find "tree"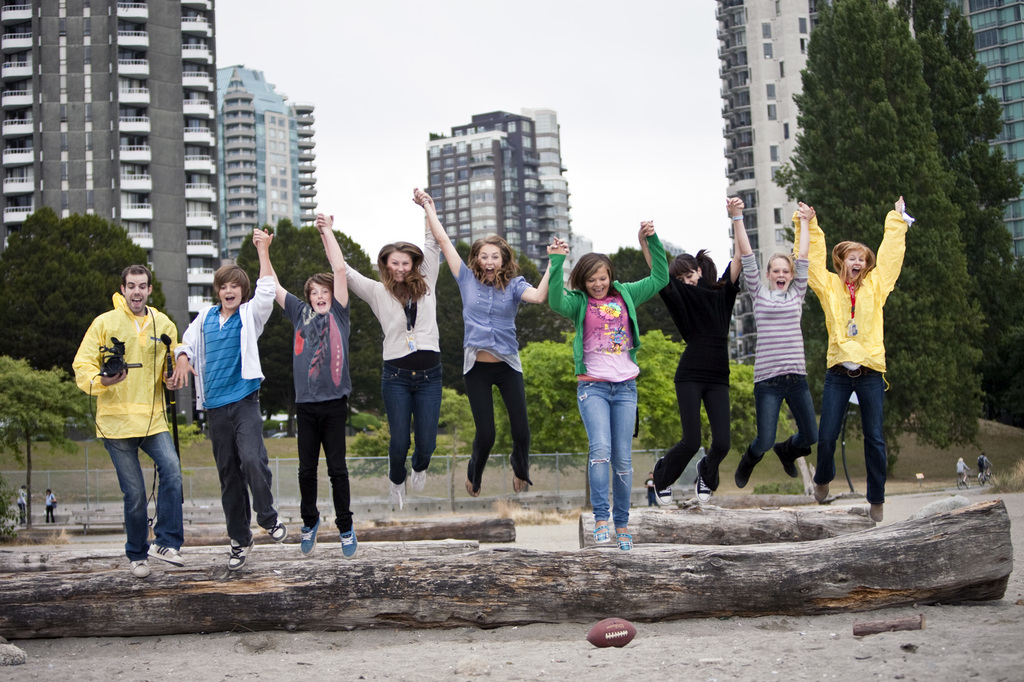
bbox(431, 239, 569, 372)
